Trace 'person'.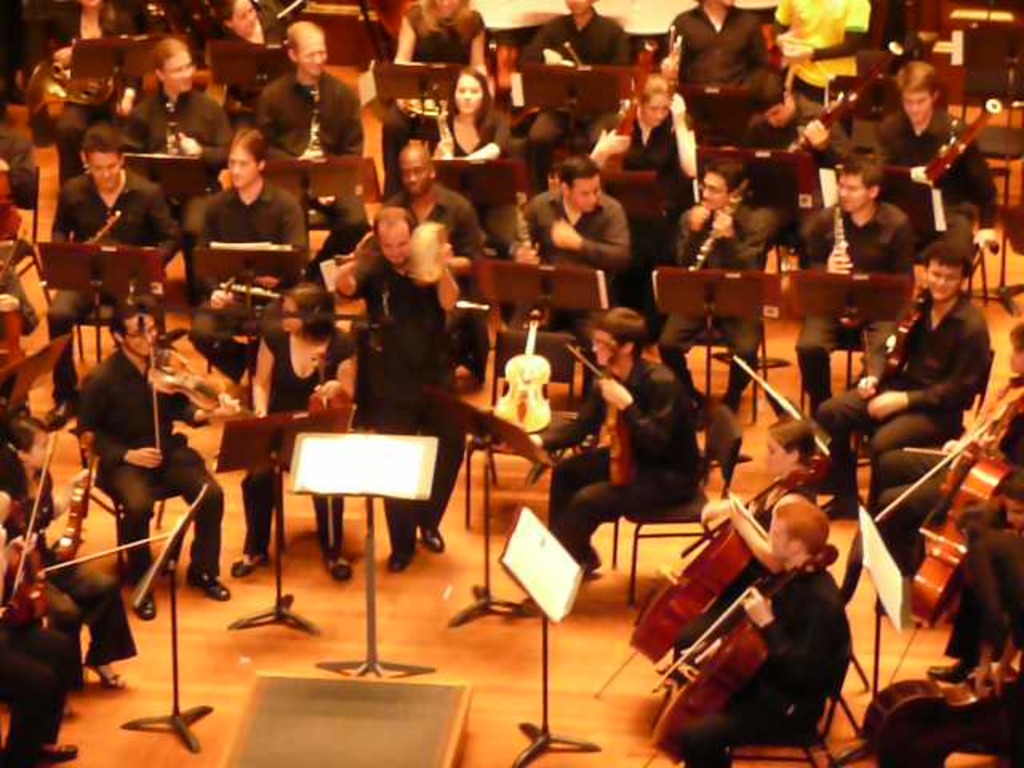
Traced to (386, 0, 501, 202).
